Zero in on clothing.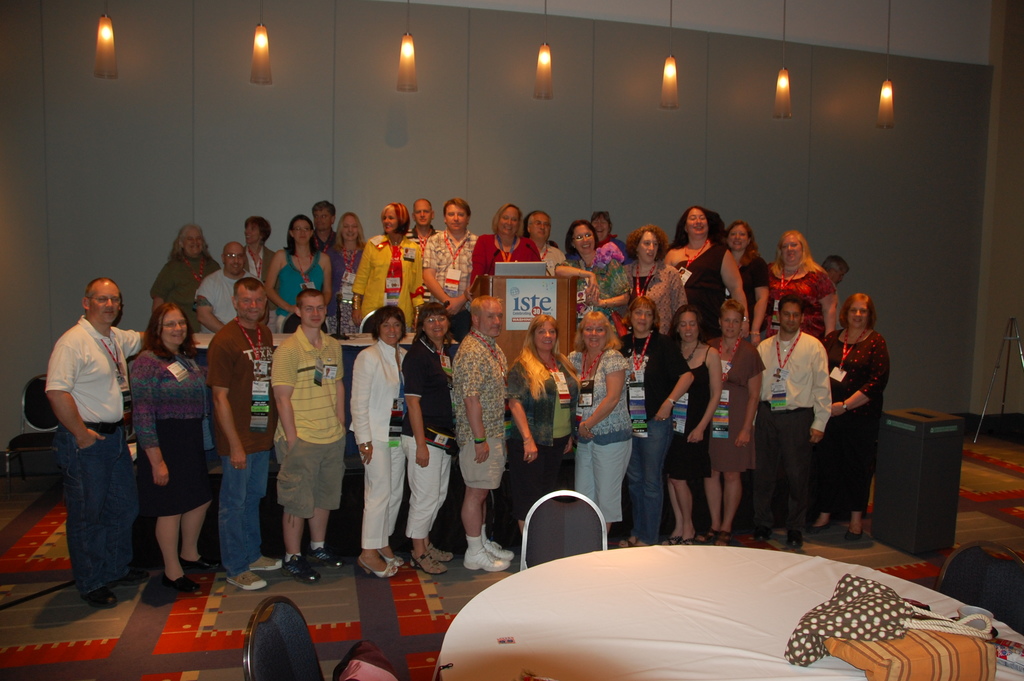
Zeroed in: bbox(454, 327, 508, 488).
